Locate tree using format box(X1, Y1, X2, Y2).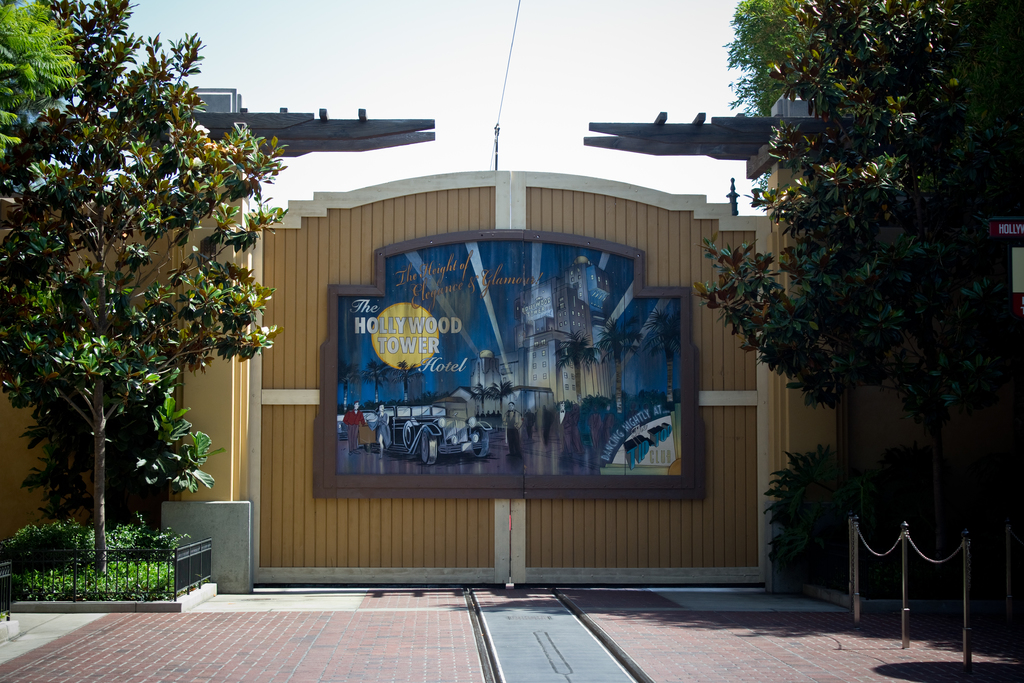
box(0, 21, 301, 589).
